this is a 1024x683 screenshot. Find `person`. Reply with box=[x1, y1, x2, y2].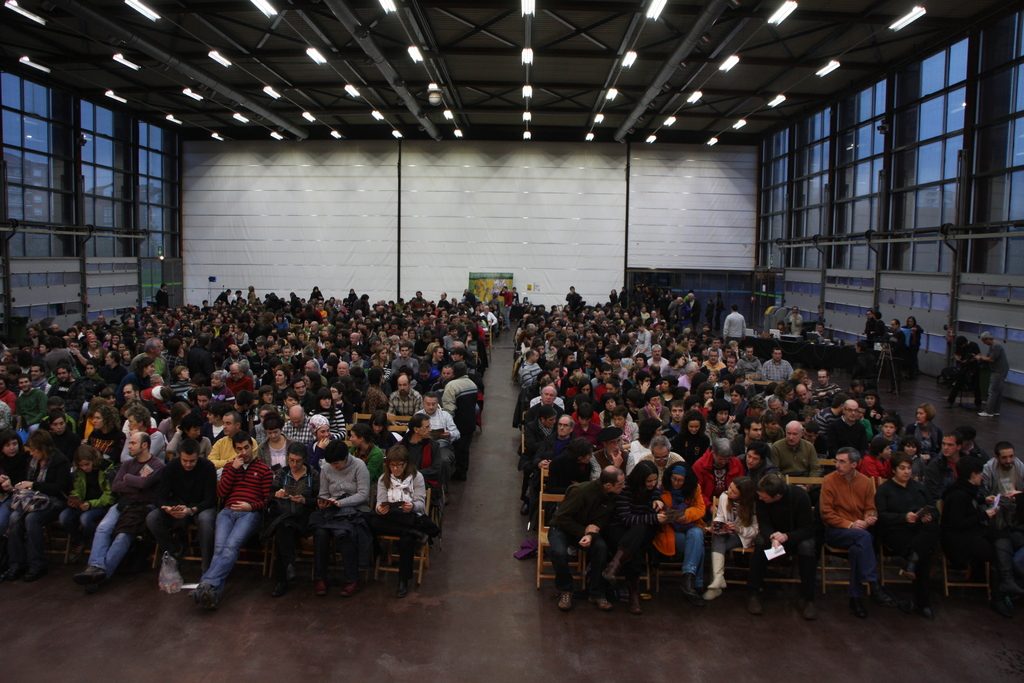
box=[693, 354, 703, 367].
